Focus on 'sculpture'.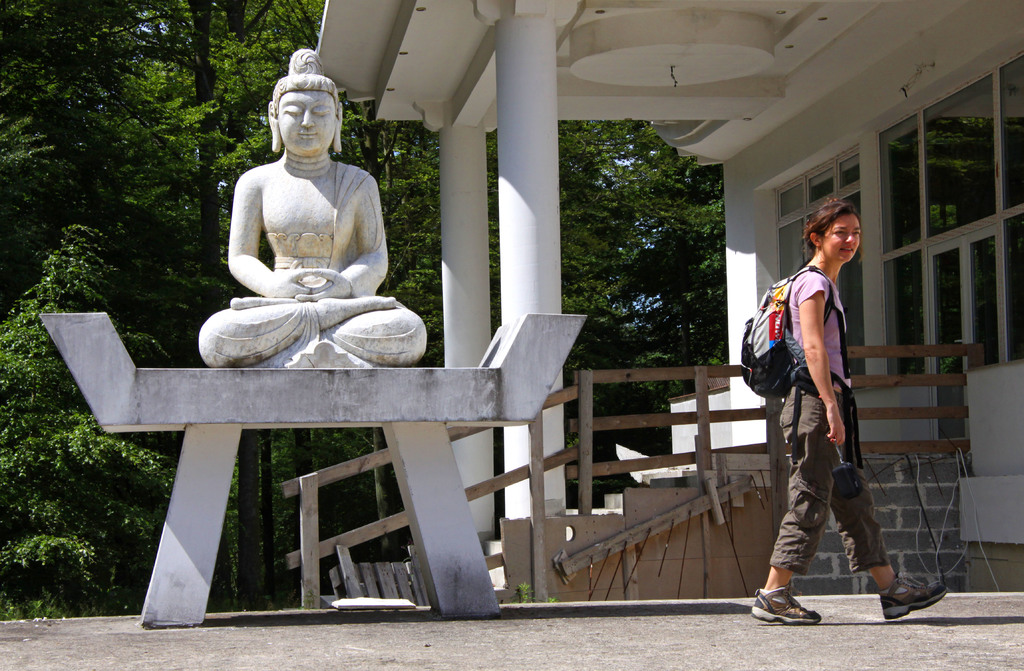
Focused at <box>186,58,412,407</box>.
